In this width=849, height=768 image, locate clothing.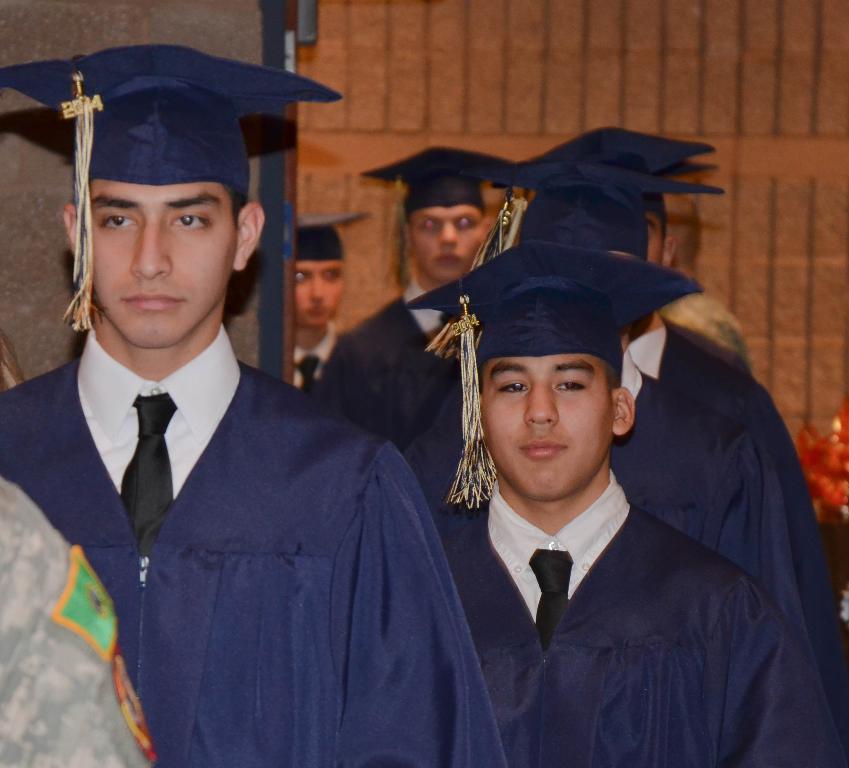
Bounding box: [x1=7, y1=263, x2=484, y2=767].
